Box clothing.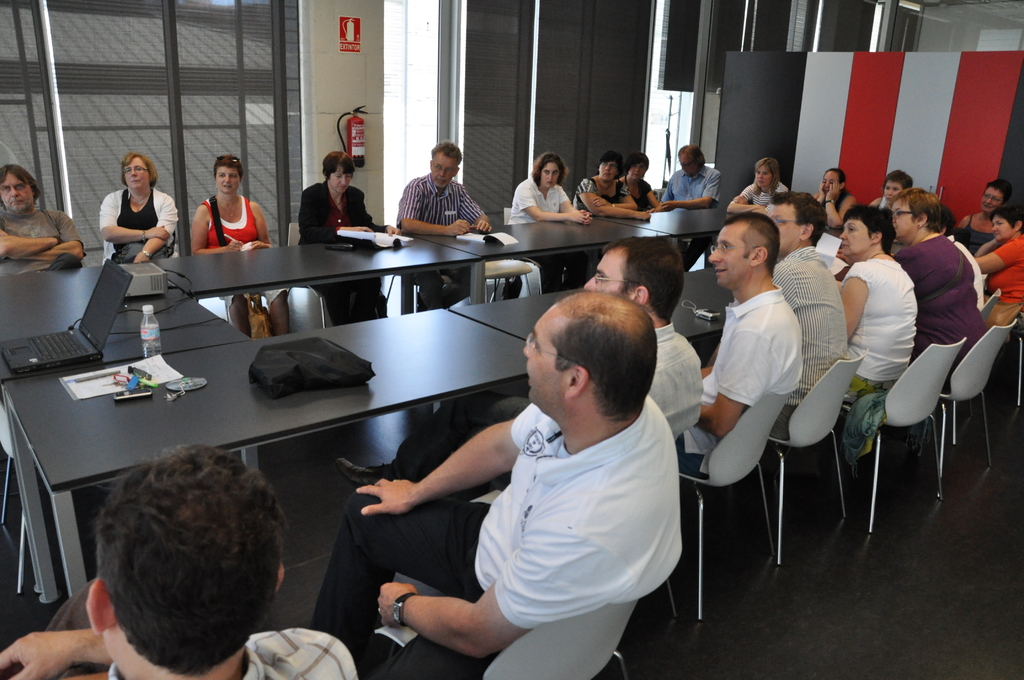
[0, 205, 85, 261].
